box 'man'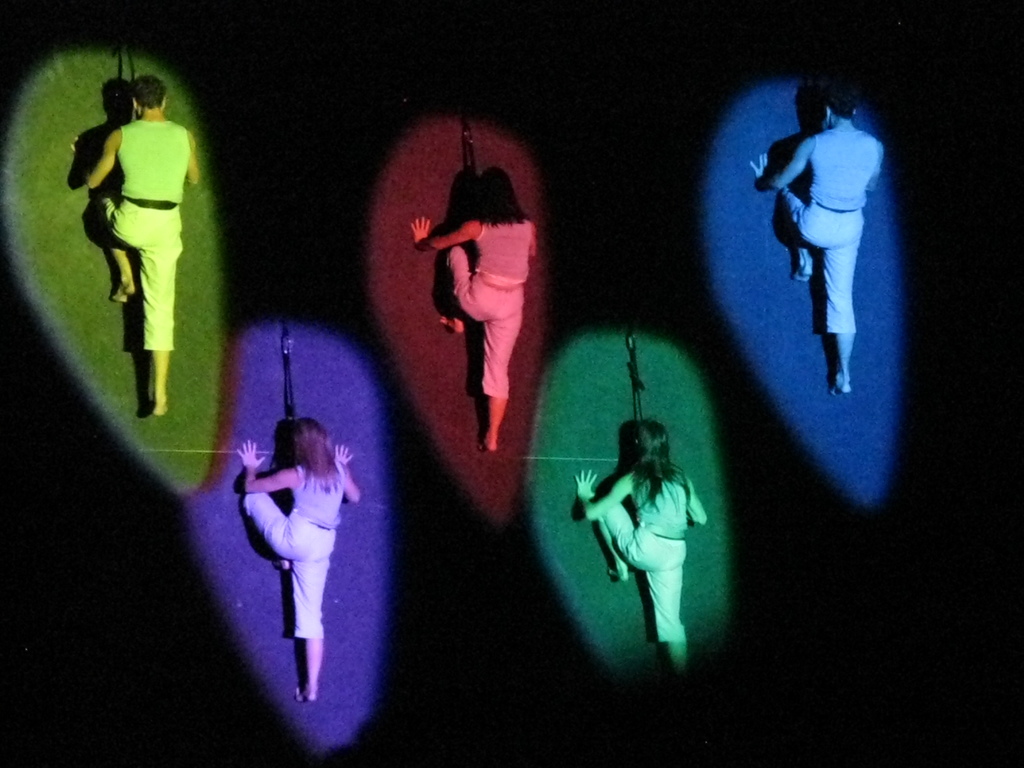
crop(749, 88, 887, 394)
